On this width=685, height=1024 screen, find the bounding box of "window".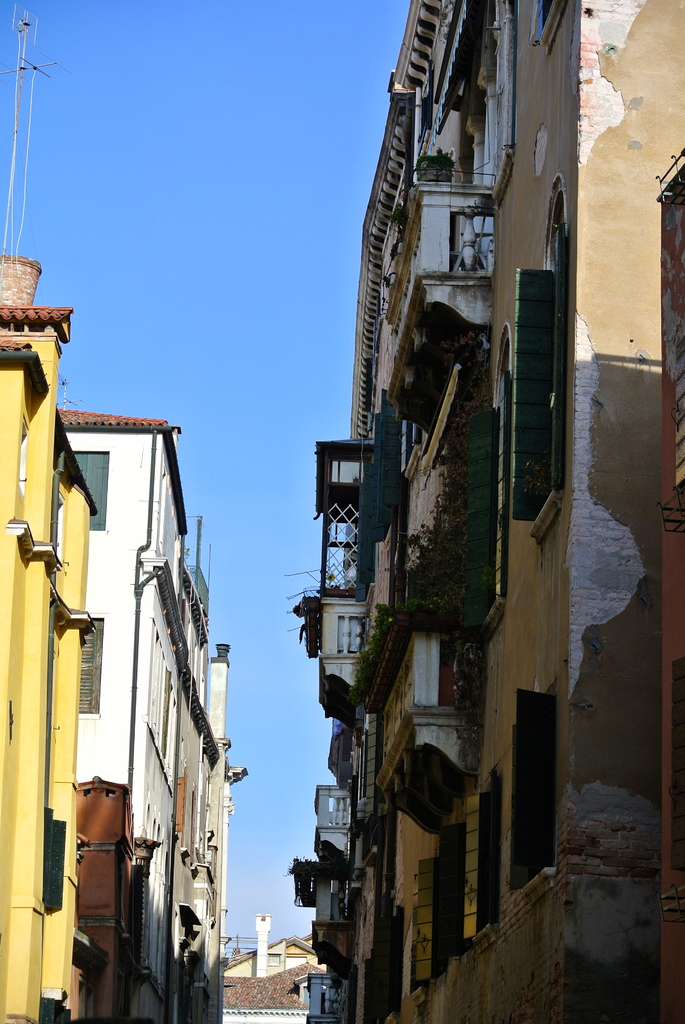
Bounding box: box=[450, 202, 496, 274].
